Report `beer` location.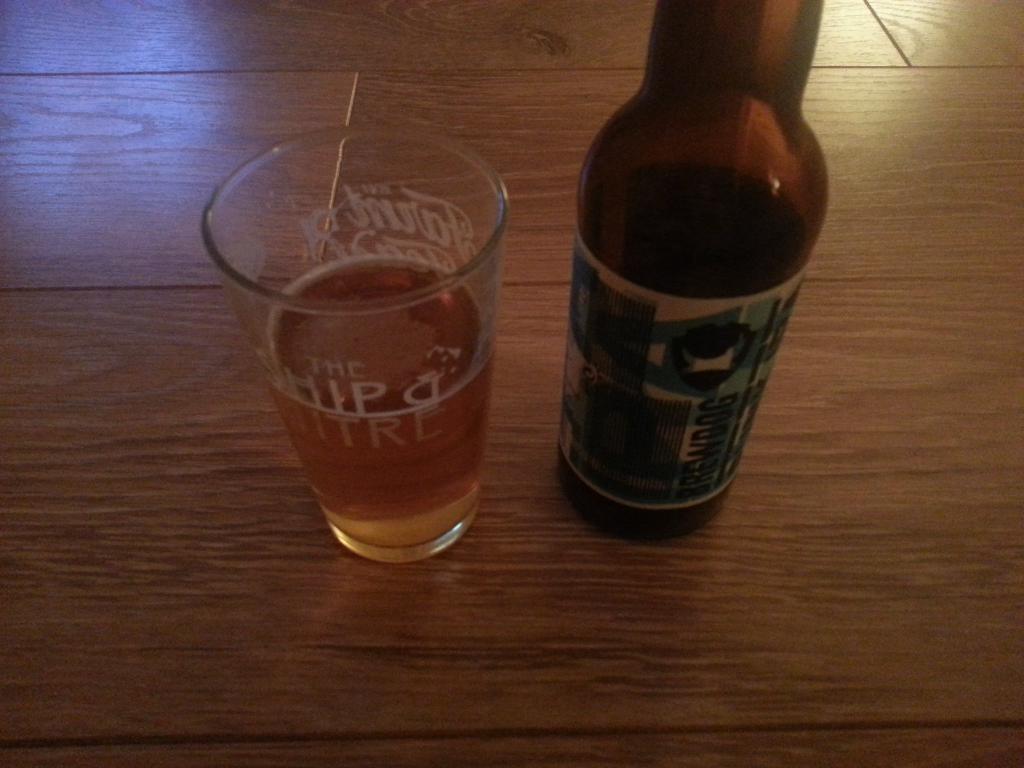
Report: x1=559 y1=0 x2=829 y2=538.
